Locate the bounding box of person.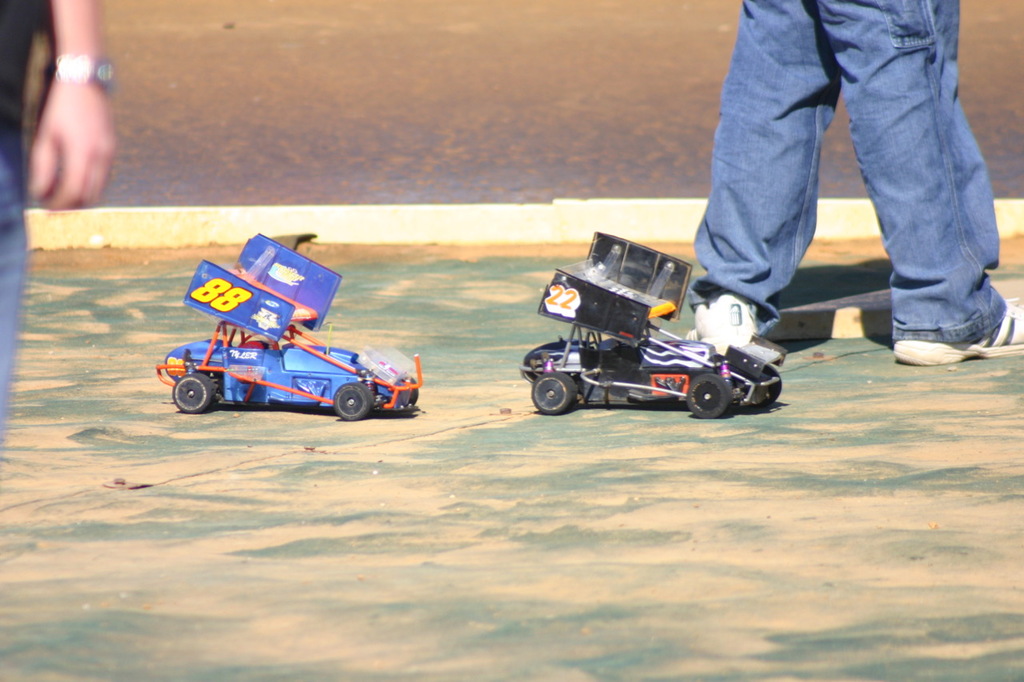
Bounding box: bbox=[6, 0, 122, 454].
